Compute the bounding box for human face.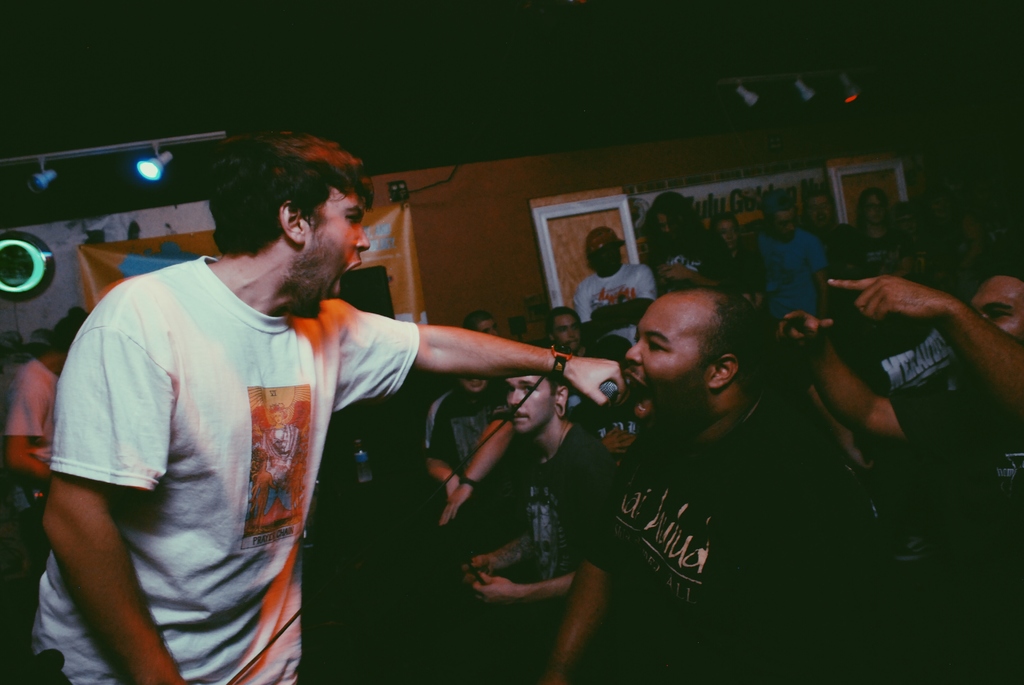
x1=973, y1=278, x2=1023, y2=342.
